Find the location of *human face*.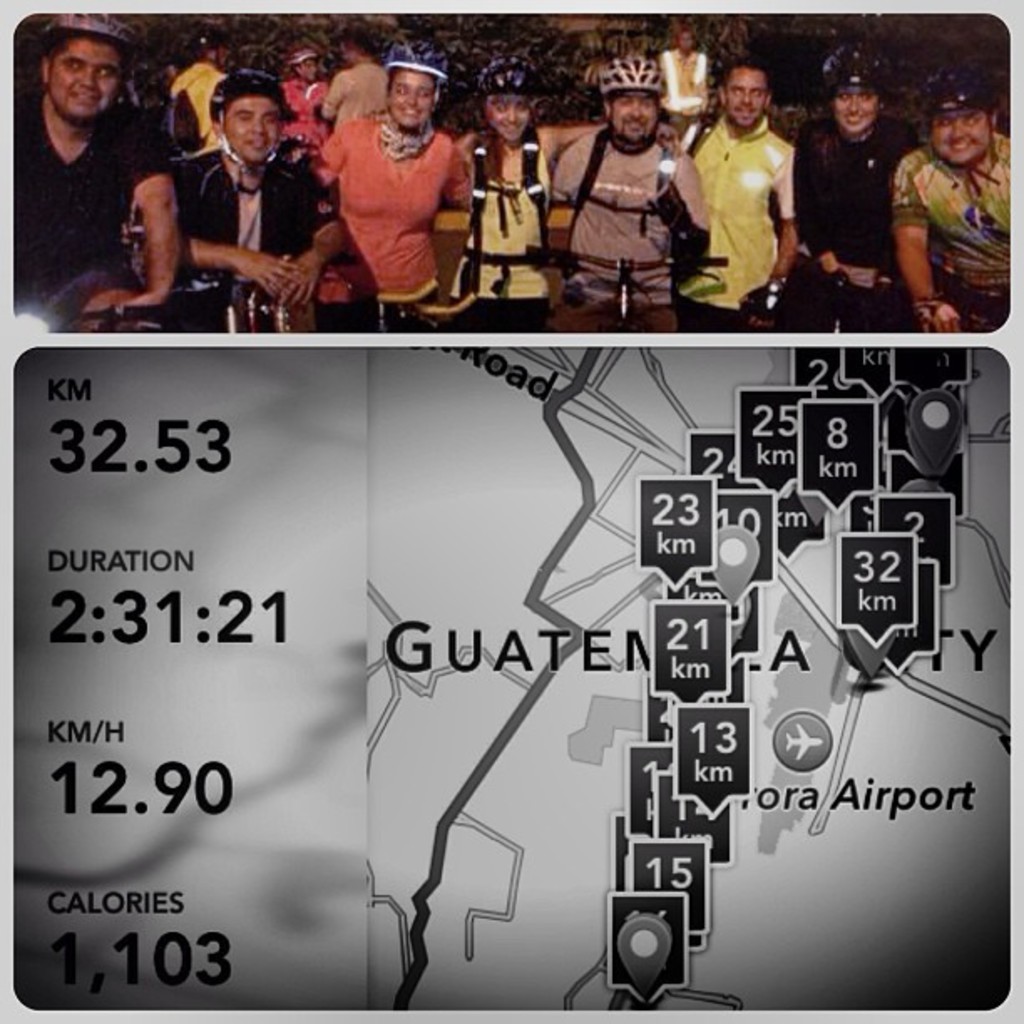
Location: (x1=50, y1=37, x2=120, y2=124).
